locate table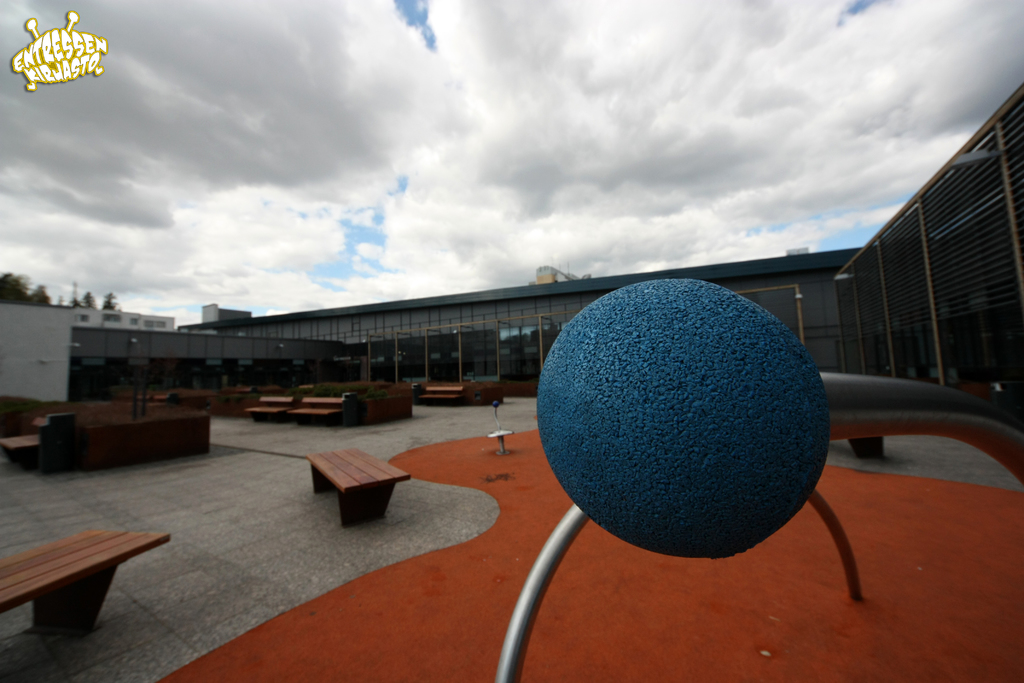
0,525,172,632
